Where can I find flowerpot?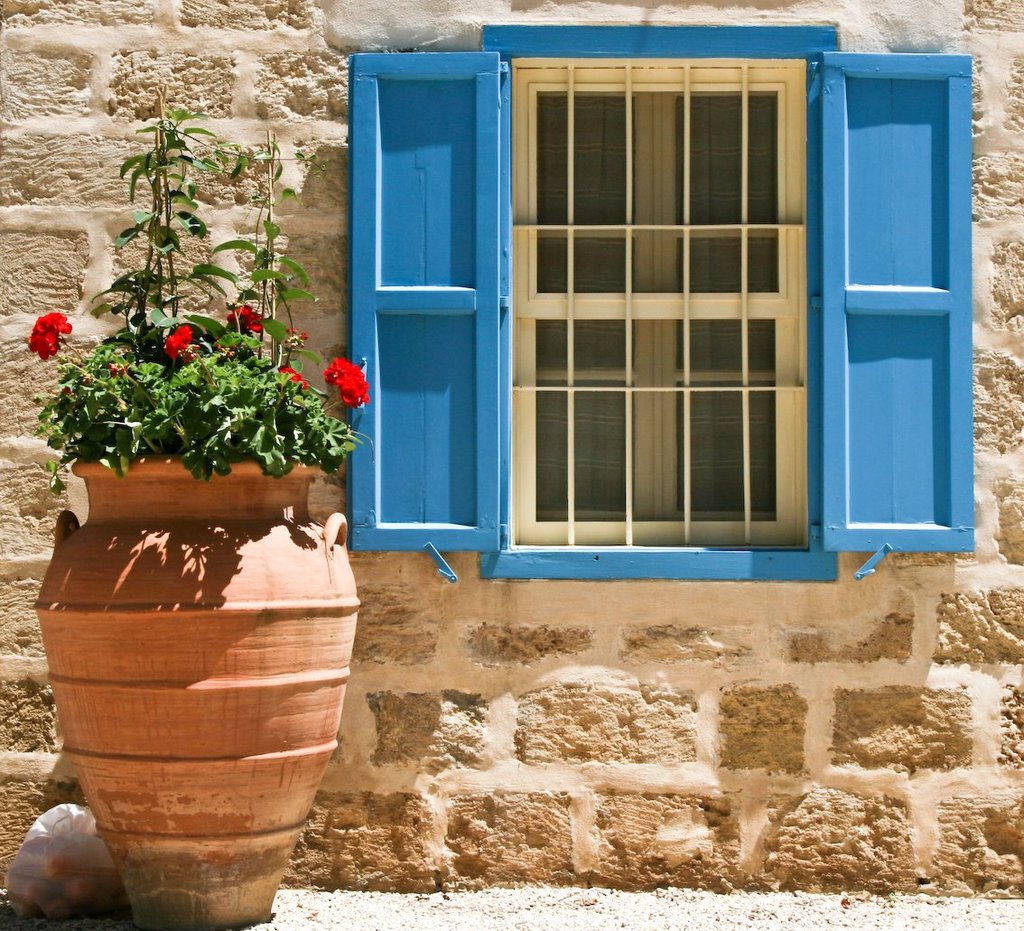
You can find it at {"x1": 30, "y1": 451, "x2": 364, "y2": 929}.
